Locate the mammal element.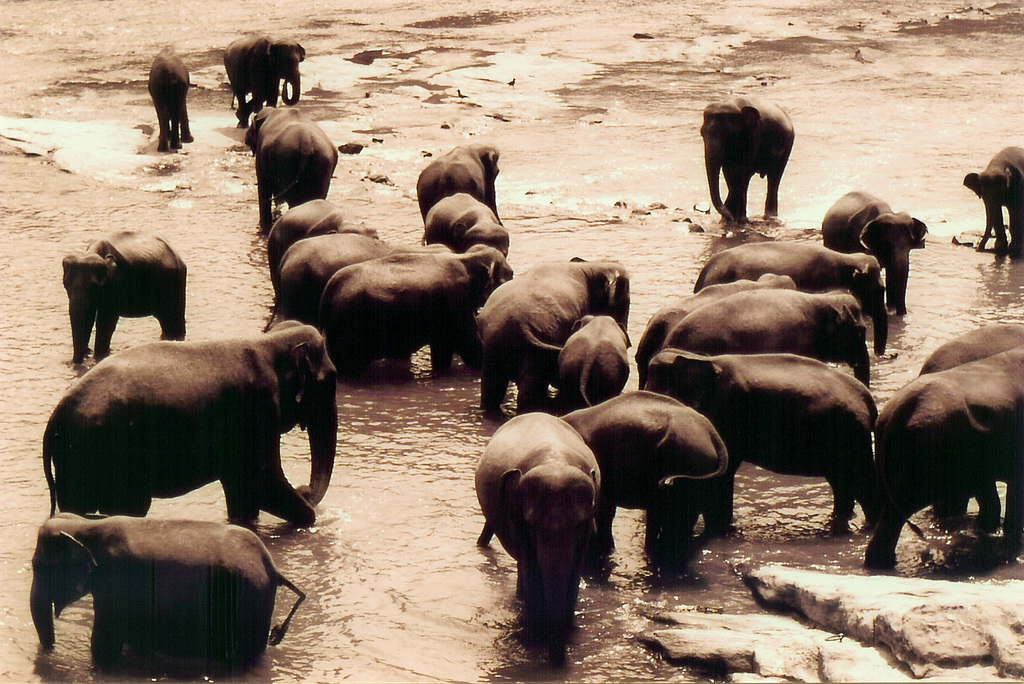
Element bbox: detection(703, 238, 894, 362).
